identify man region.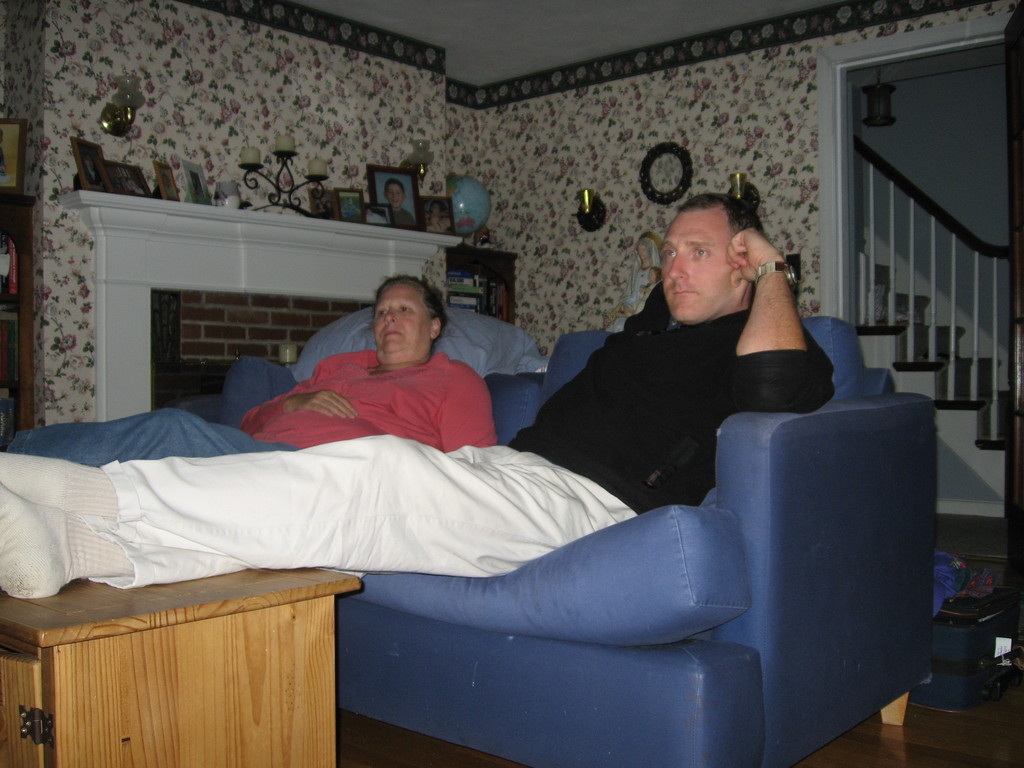
Region: <box>0,193,840,602</box>.
